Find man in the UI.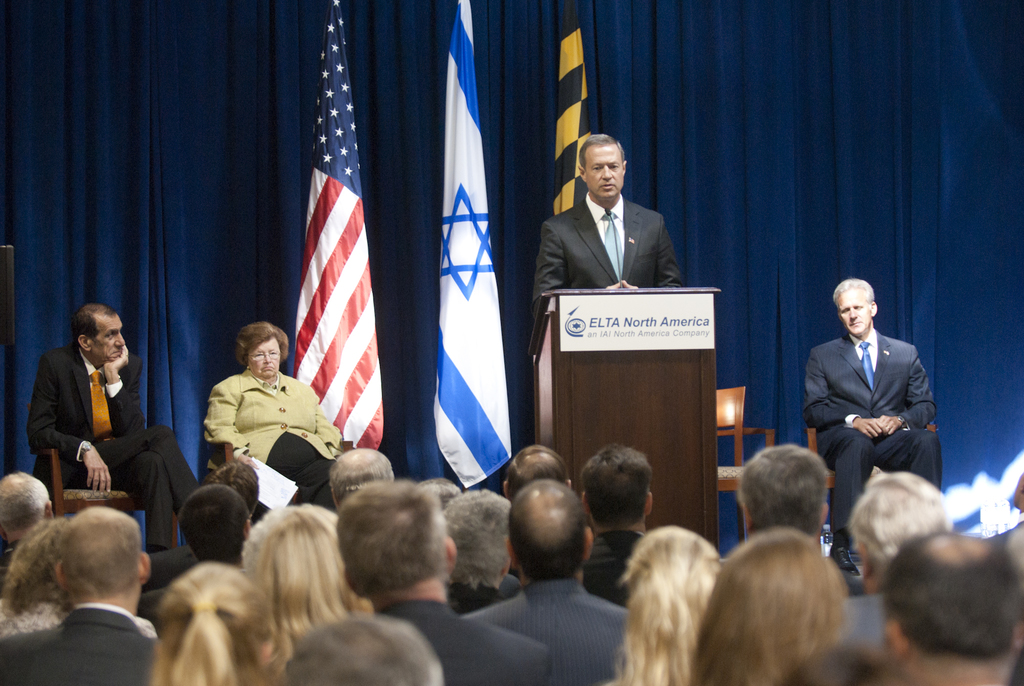
UI element at select_region(464, 485, 635, 685).
